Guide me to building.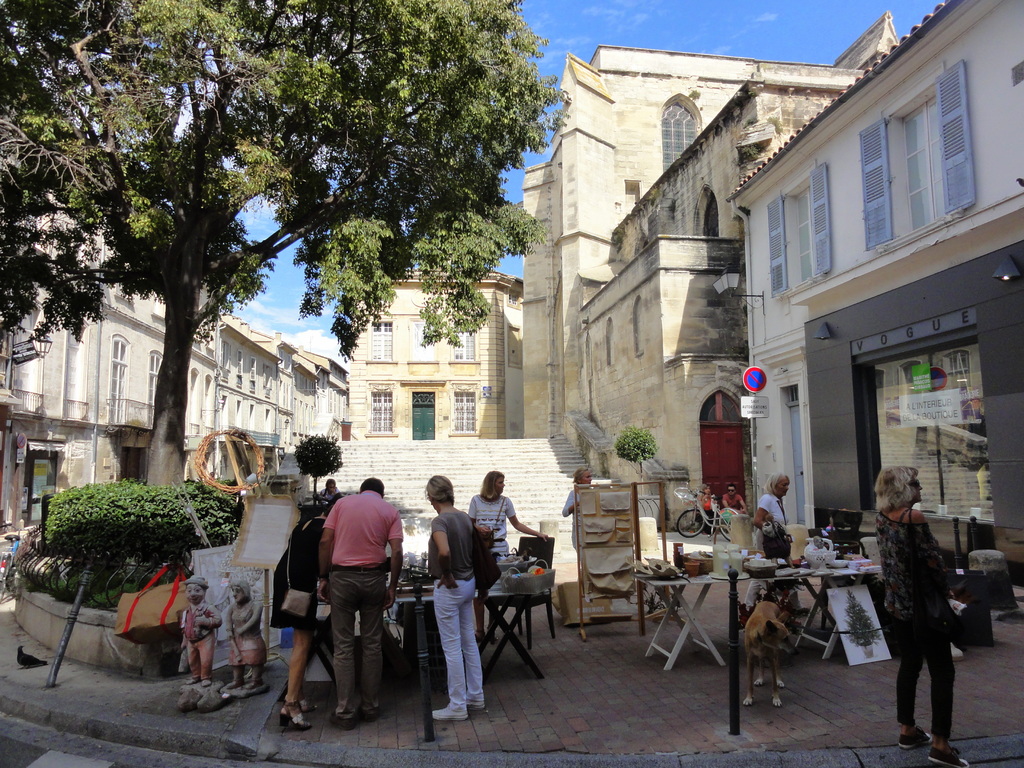
Guidance: l=523, t=11, r=897, b=532.
